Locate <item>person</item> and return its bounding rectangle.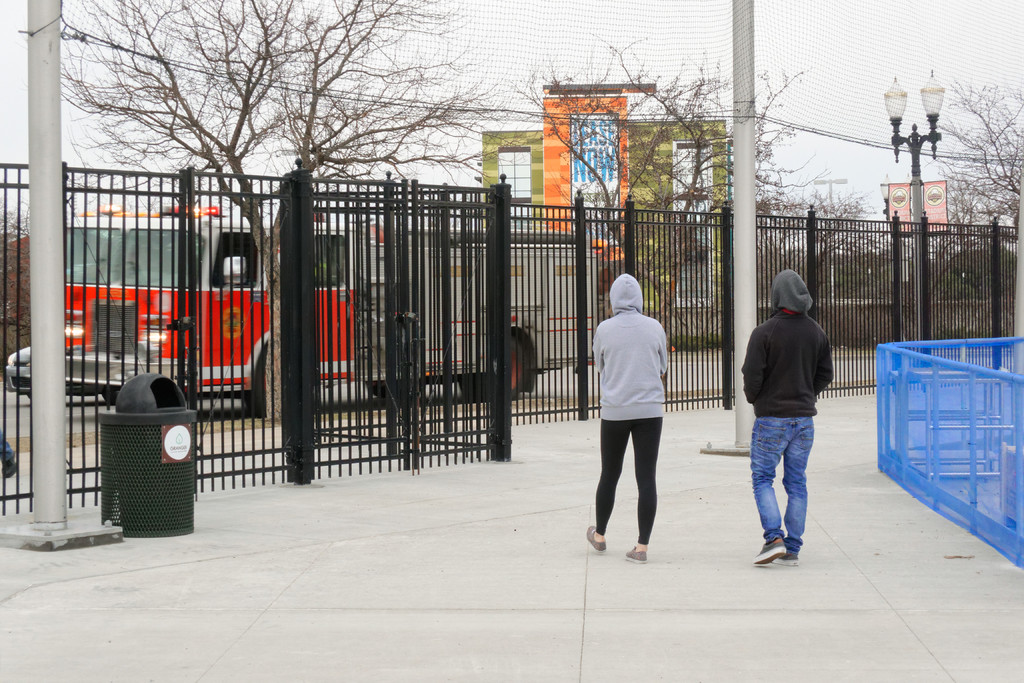
bbox(740, 269, 833, 563).
